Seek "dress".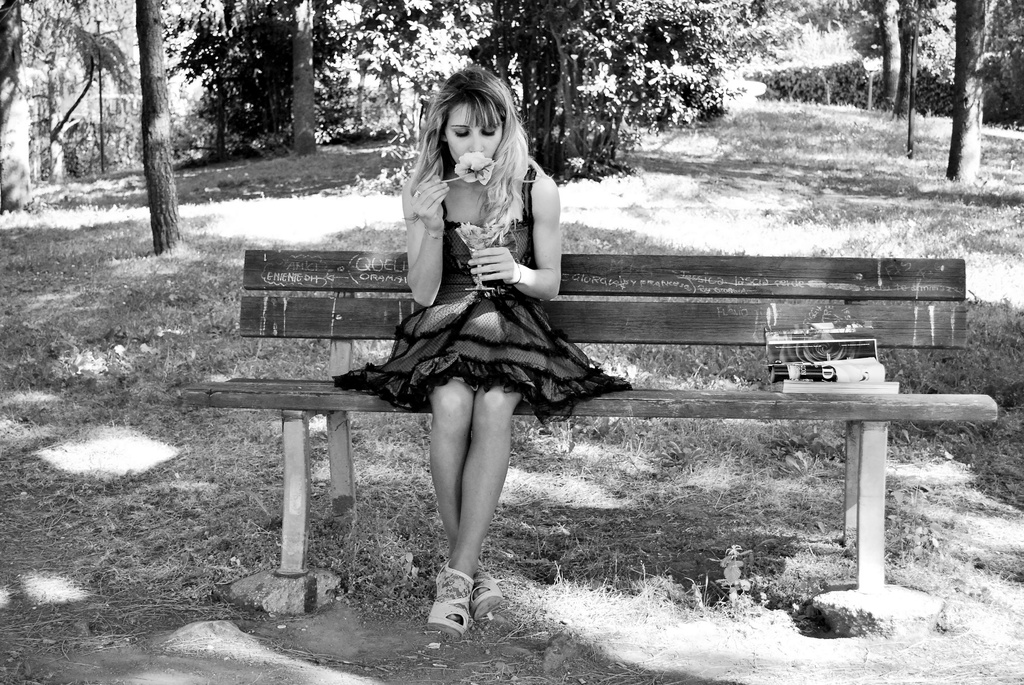
detection(329, 164, 636, 429).
